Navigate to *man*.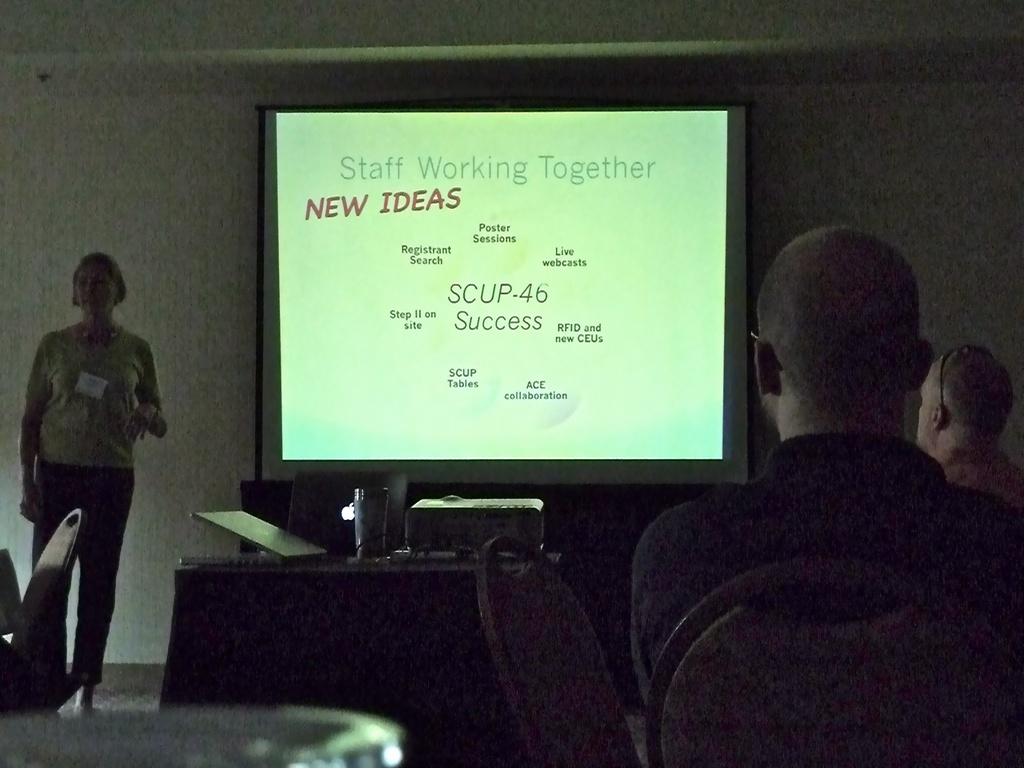
Navigation target: crop(918, 347, 1023, 521).
